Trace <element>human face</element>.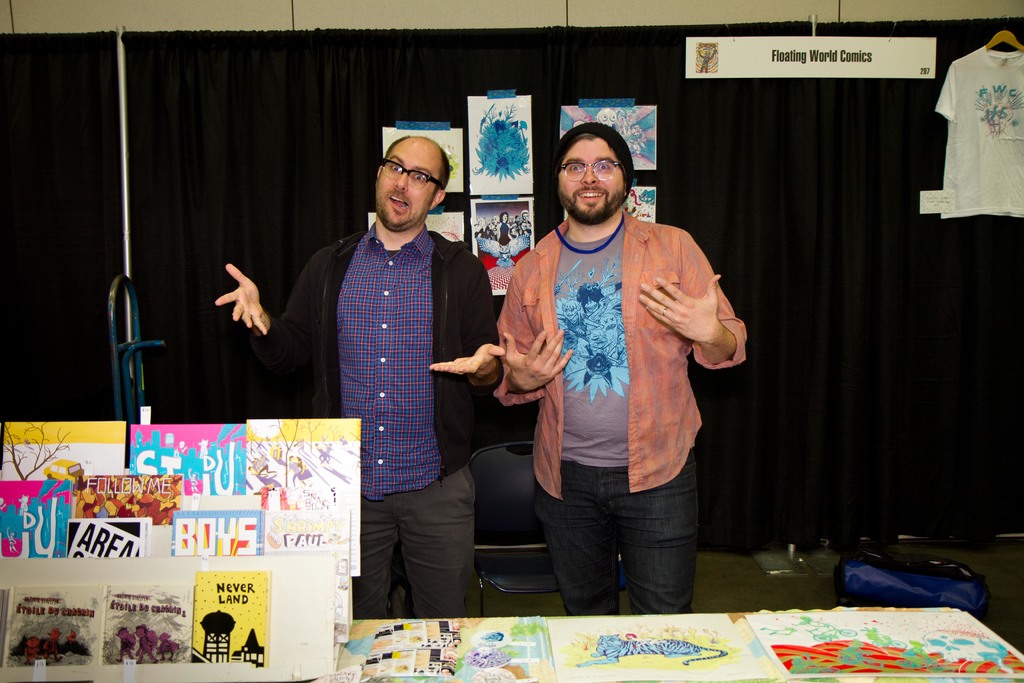
Traced to rect(380, 139, 443, 225).
